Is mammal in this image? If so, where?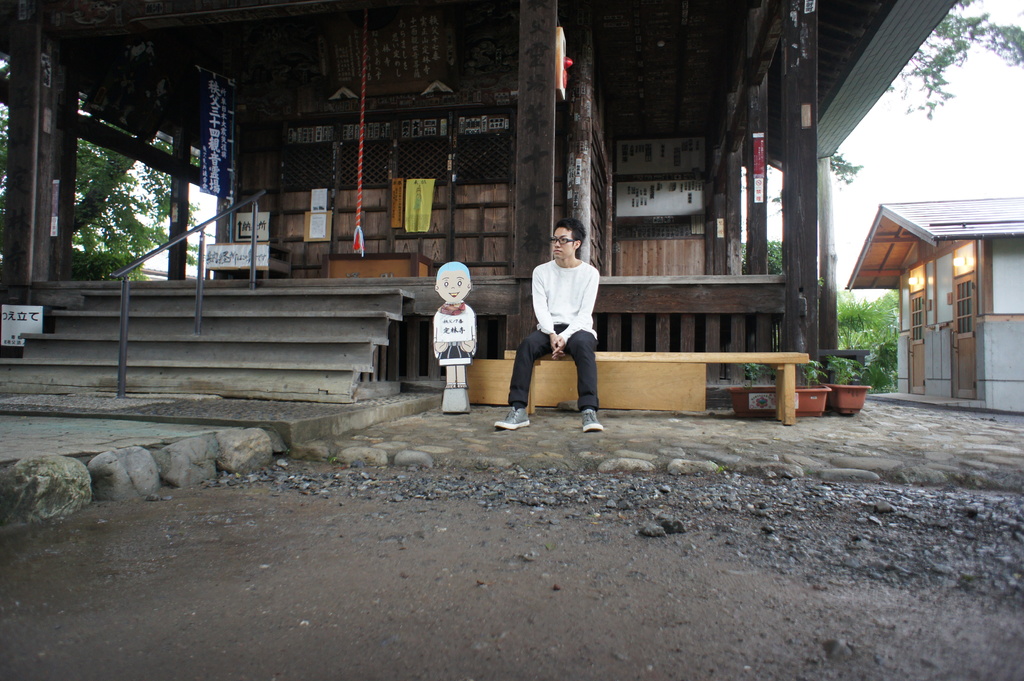
Yes, at {"left": 429, "top": 261, "right": 474, "bottom": 387}.
